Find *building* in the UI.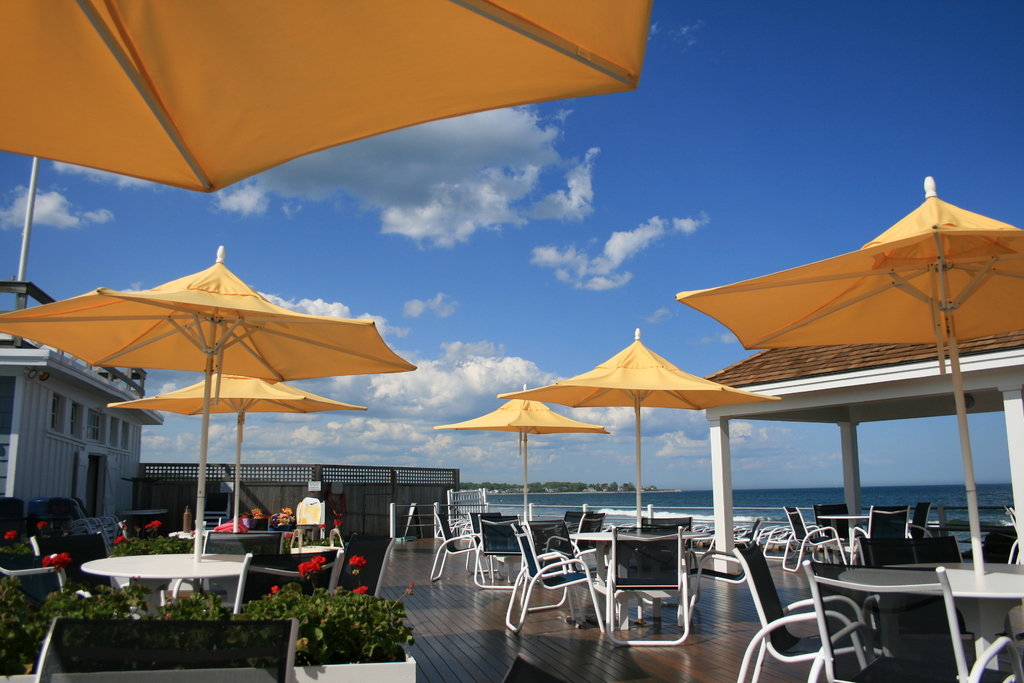
UI element at <bbox>0, 333, 164, 531</bbox>.
